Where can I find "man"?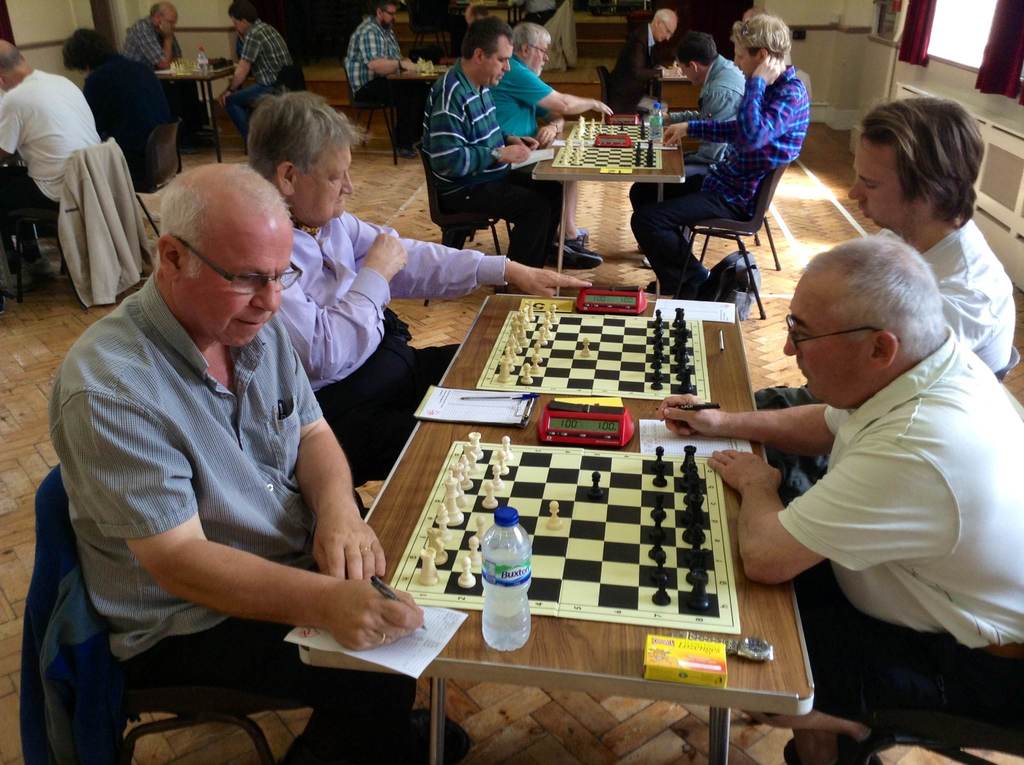
You can find it at pyautogui.locateOnScreen(648, 232, 1023, 739).
